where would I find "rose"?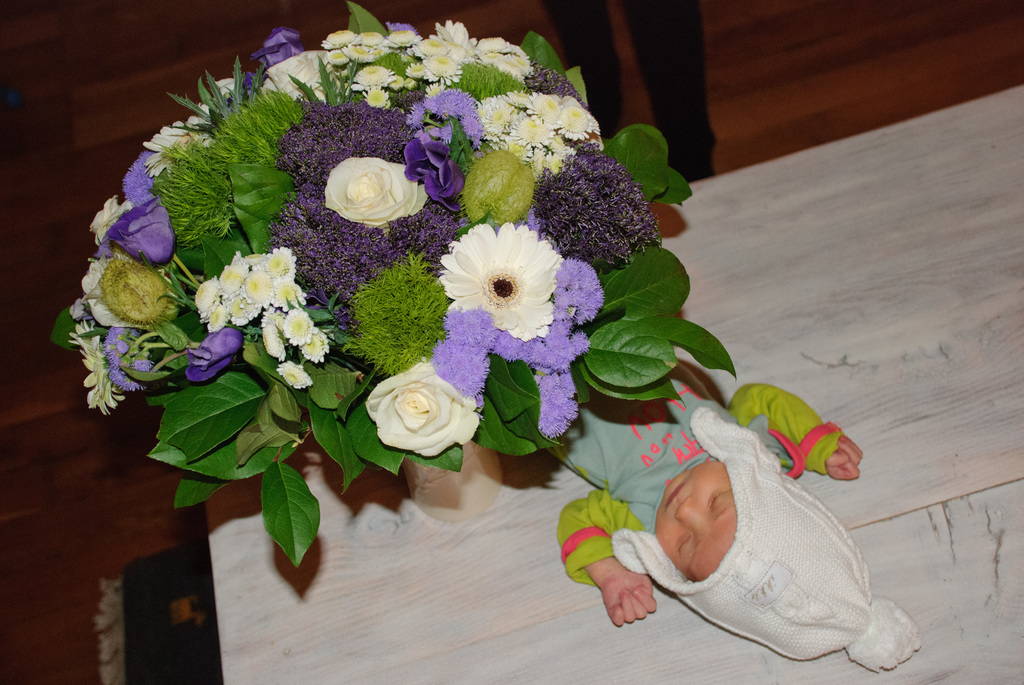
At <bbox>108, 200, 175, 266</bbox>.
